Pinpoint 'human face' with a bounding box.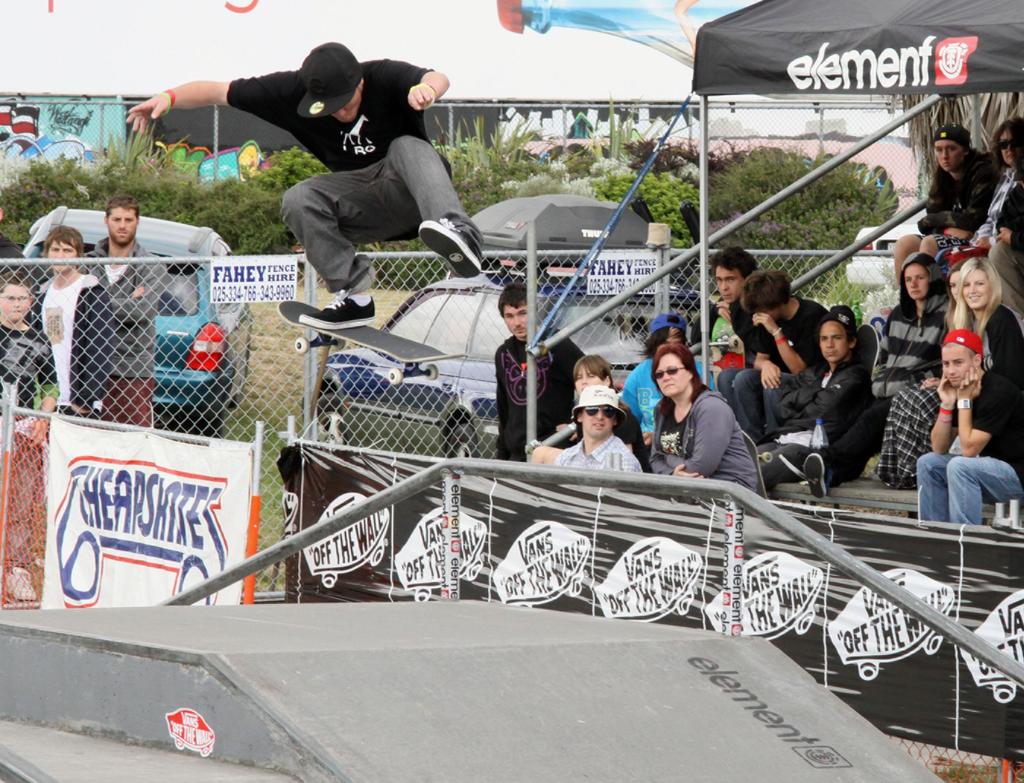
bbox=[576, 362, 603, 398].
